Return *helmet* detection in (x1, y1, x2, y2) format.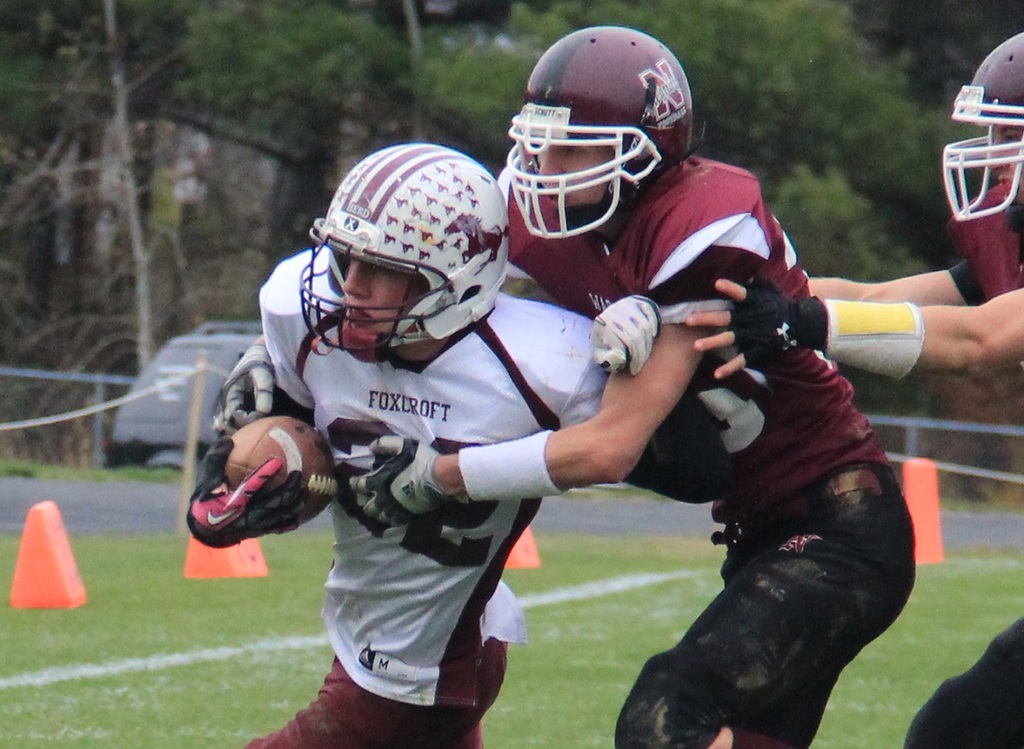
(944, 34, 1023, 218).
